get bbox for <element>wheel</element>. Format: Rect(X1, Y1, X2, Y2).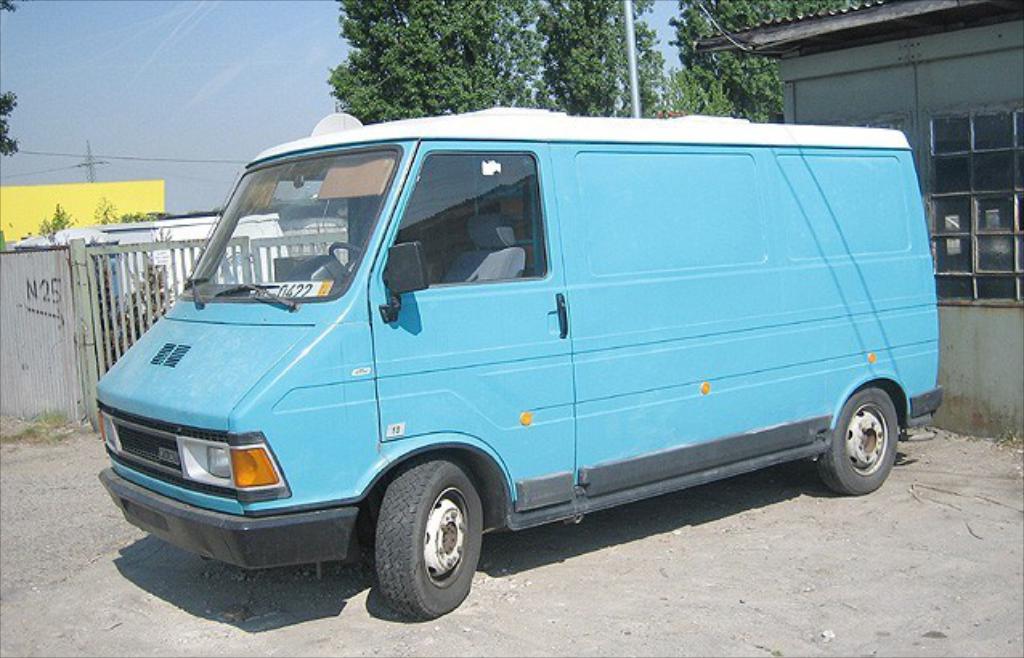
Rect(811, 379, 900, 502).
